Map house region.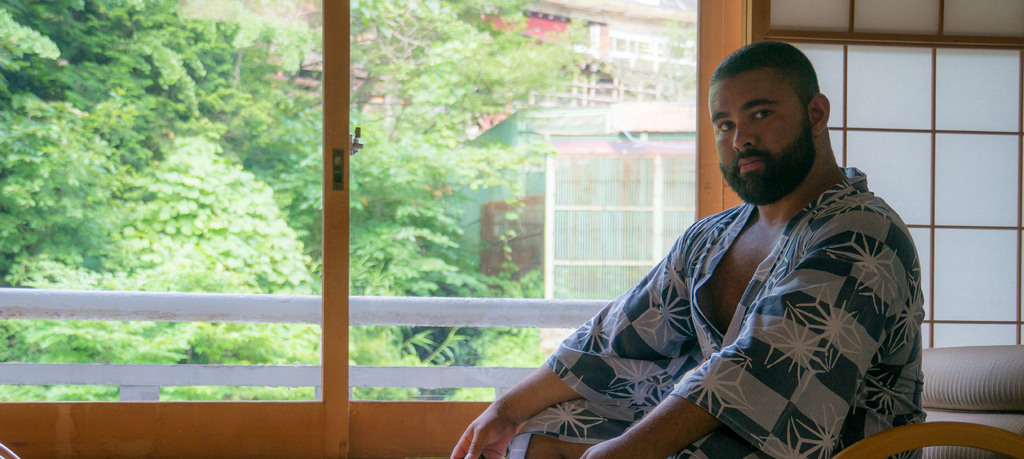
Mapped to <region>456, 102, 682, 346</region>.
